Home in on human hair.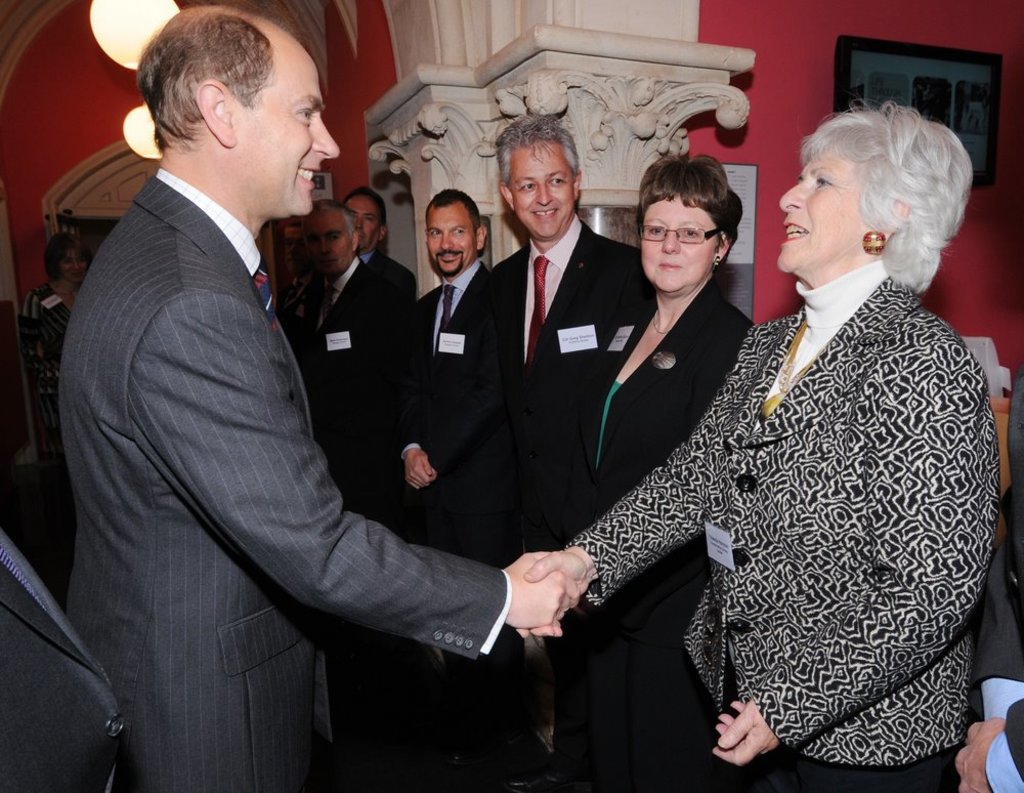
Homed in at 633 153 744 280.
